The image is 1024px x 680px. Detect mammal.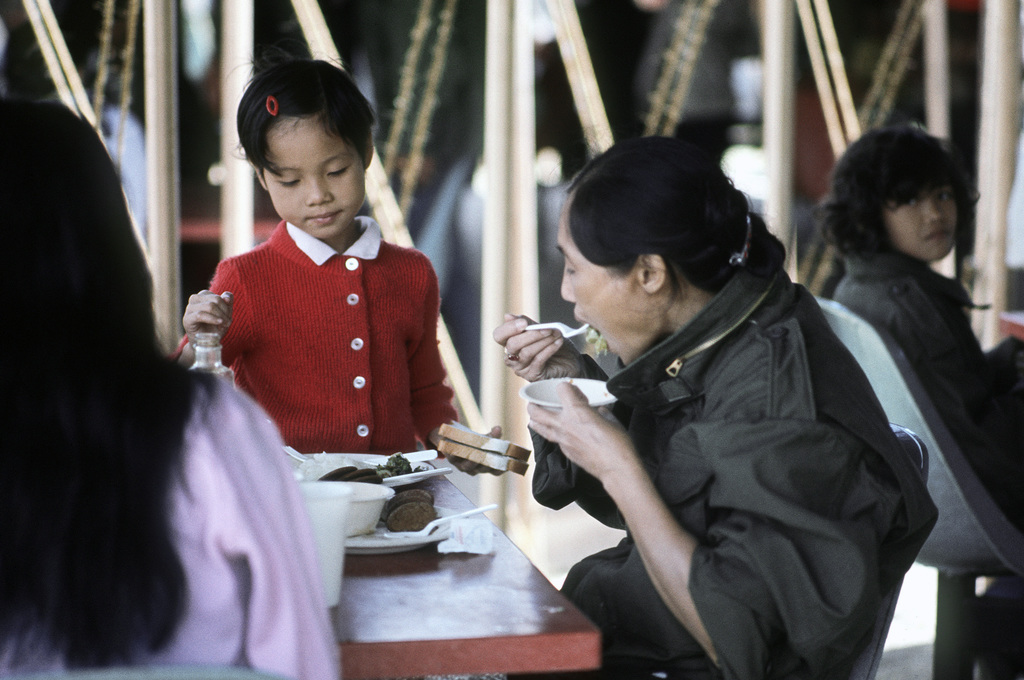
Detection: BBox(0, 92, 344, 679).
